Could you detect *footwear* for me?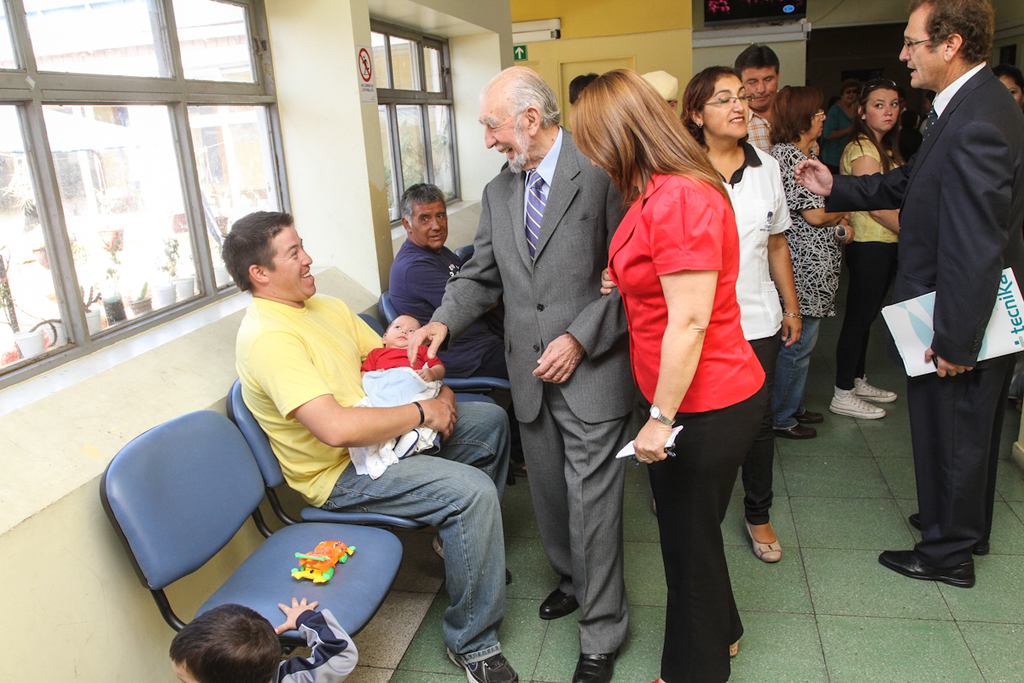
Detection result: box(852, 371, 898, 401).
